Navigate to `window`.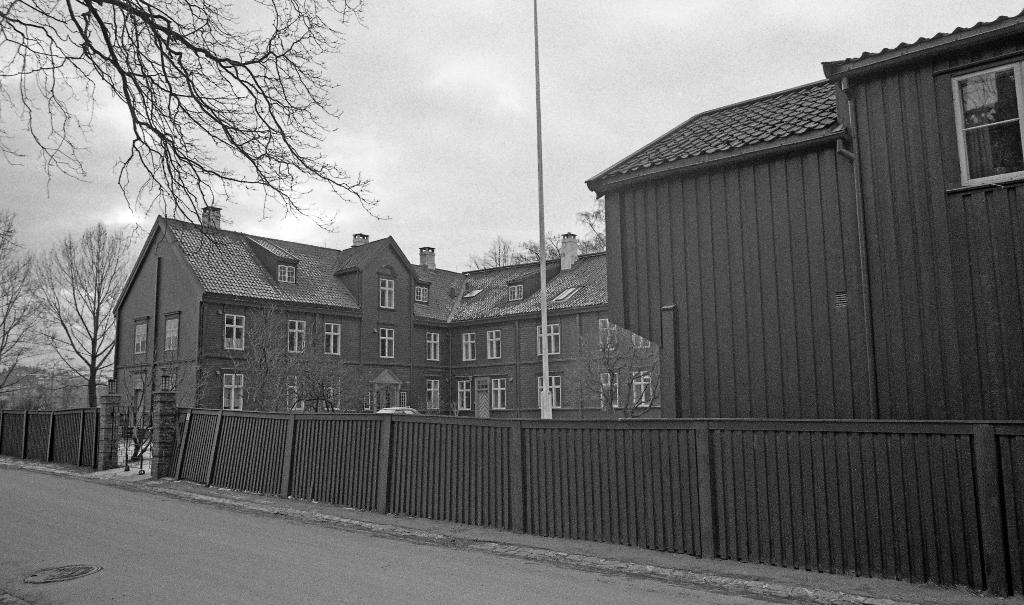
Navigation target: x1=491, y1=377, x2=504, y2=406.
